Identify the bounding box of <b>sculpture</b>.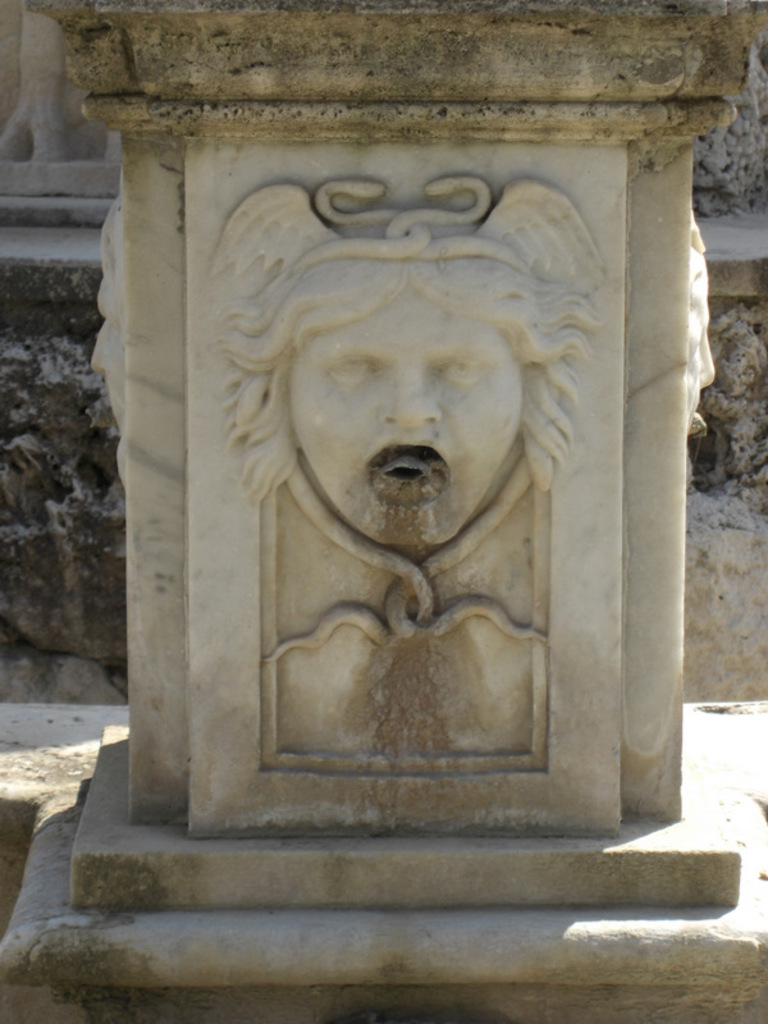
<bbox>698, 308, 767, 521</bbox>.
